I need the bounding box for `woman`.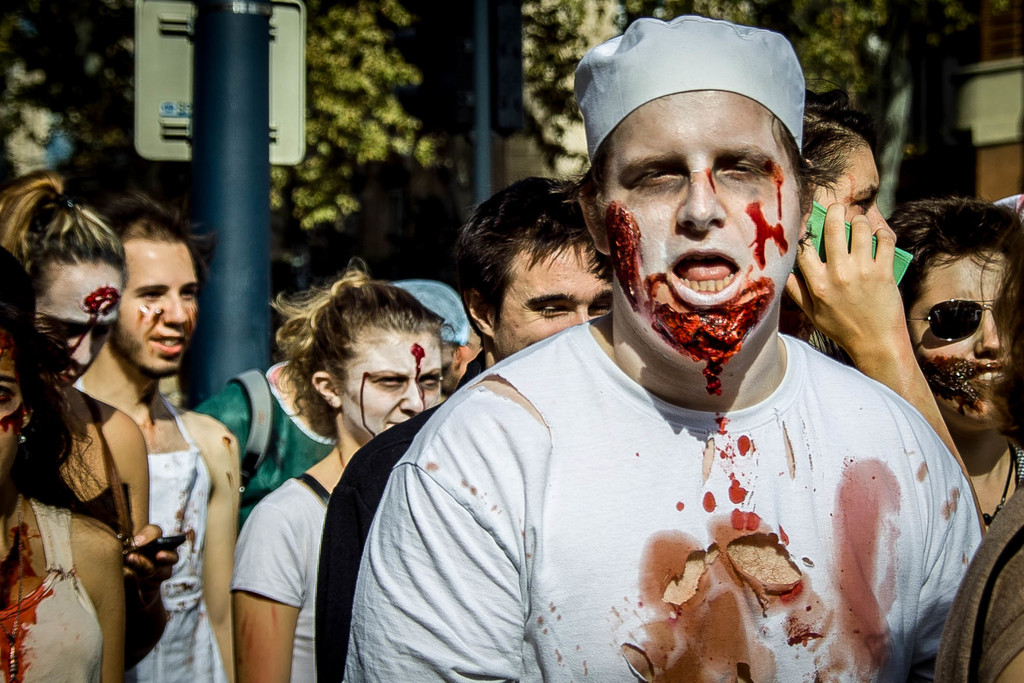
Here it is: BBox(227, 268, 440, 679).
